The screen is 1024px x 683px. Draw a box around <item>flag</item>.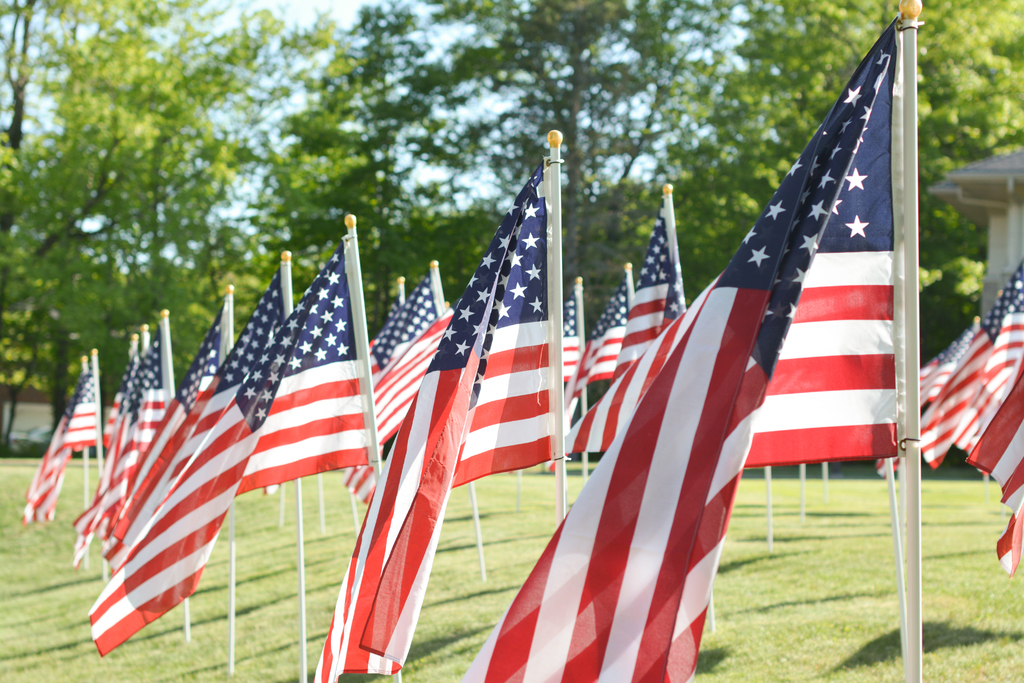
570/277/637/410.
